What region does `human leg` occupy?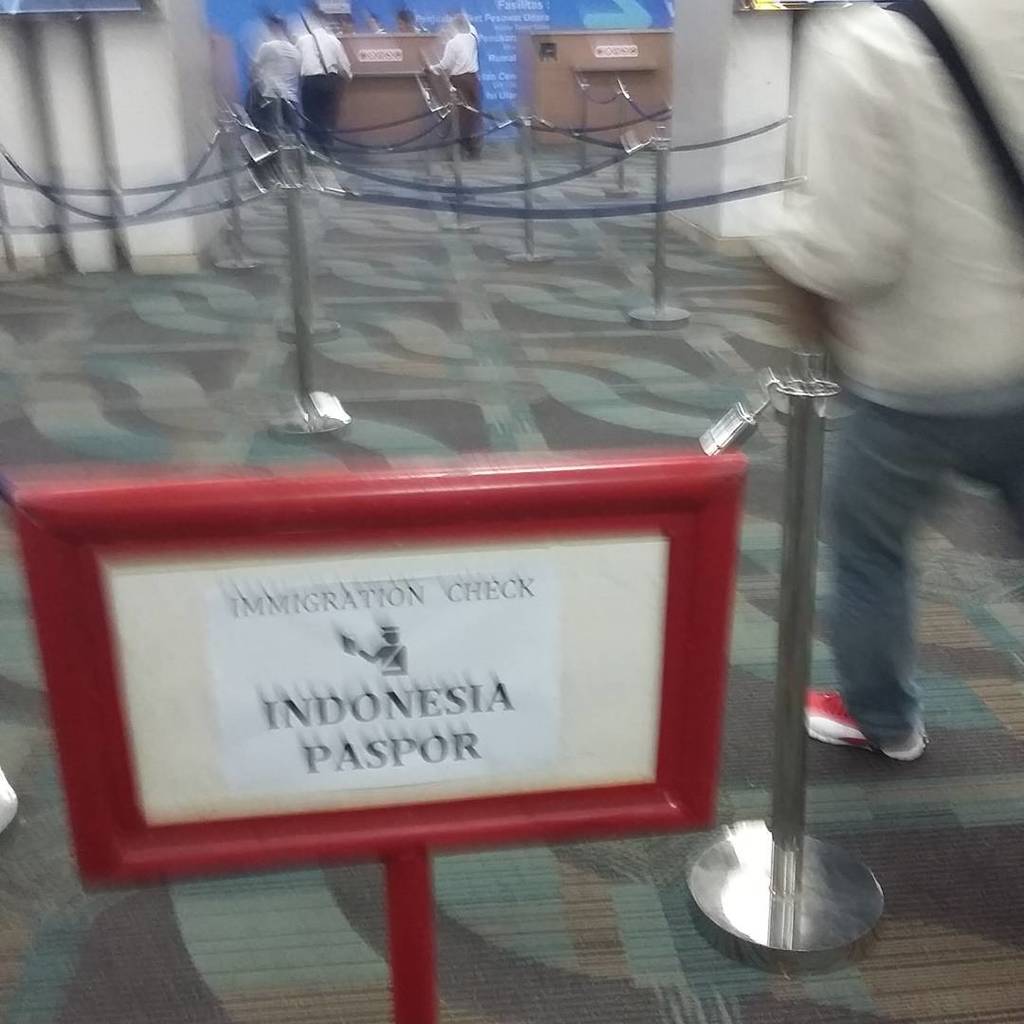
[813,393,941,759].
